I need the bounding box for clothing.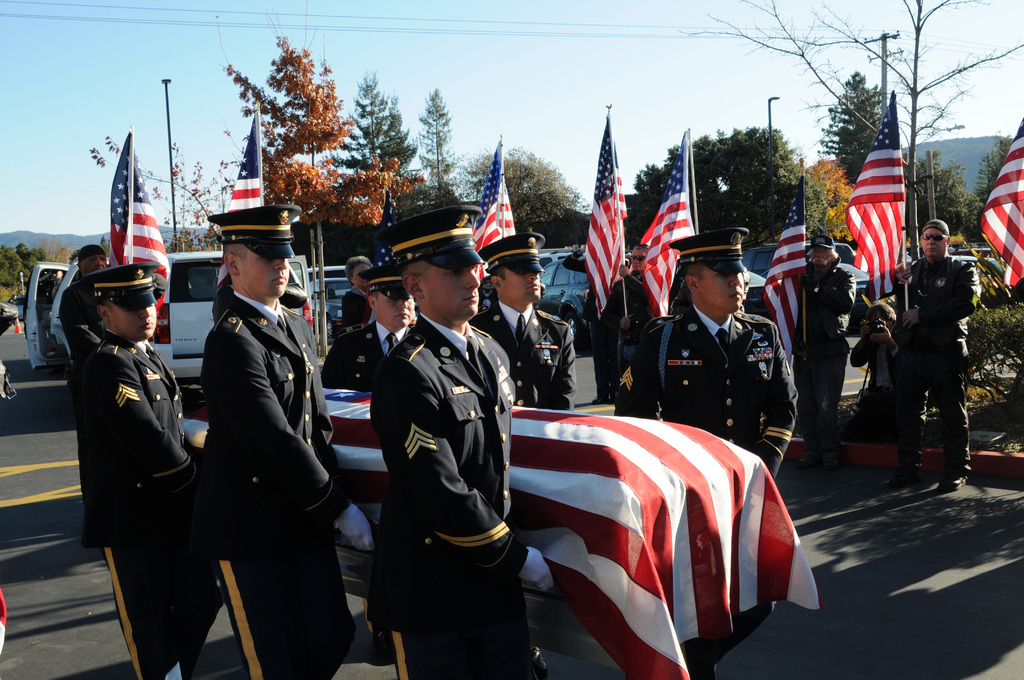
Here it is: (366, 314, 529, 679).
